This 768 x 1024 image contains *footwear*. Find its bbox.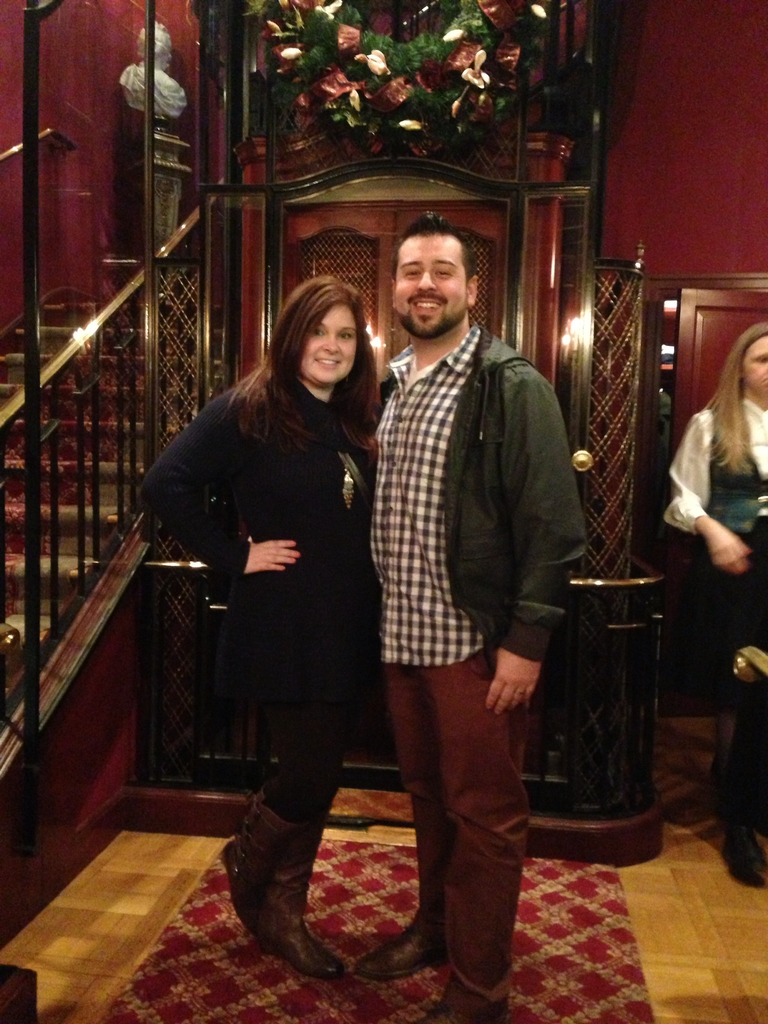
left=223, top=792, right=293, bottom=932.
